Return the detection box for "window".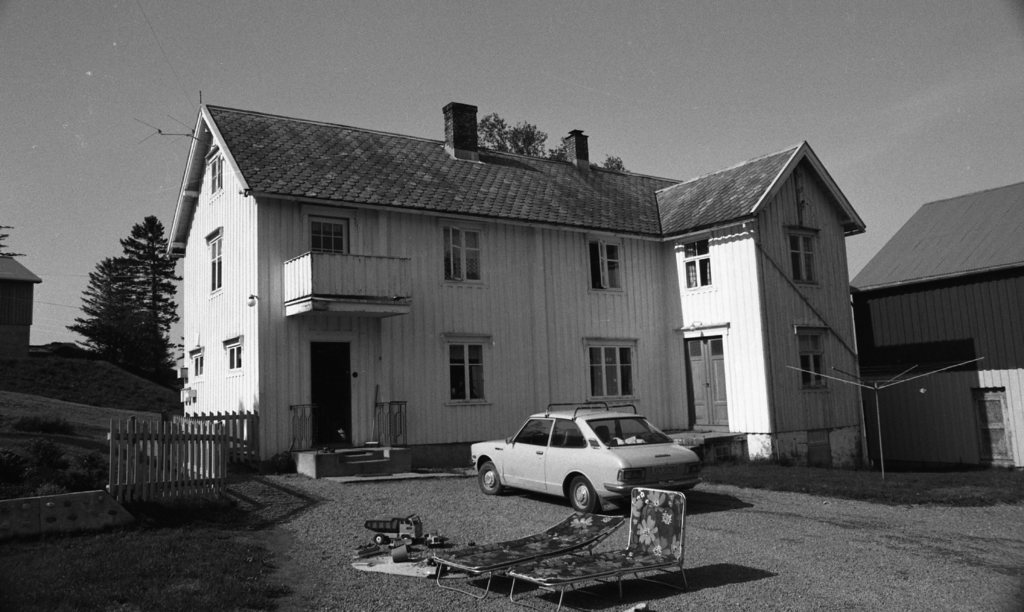
detection(773, 219, 839, 292).
